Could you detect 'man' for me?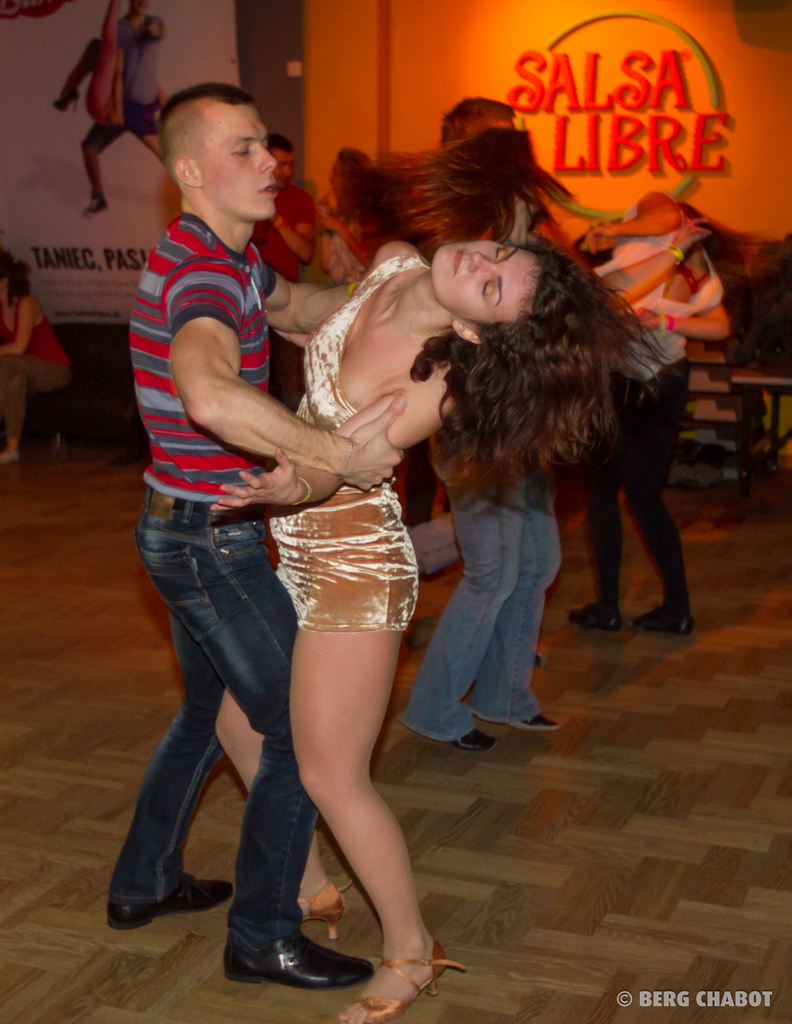
Detection result: (x1=386, y1=92, x2=572, y2=769).
